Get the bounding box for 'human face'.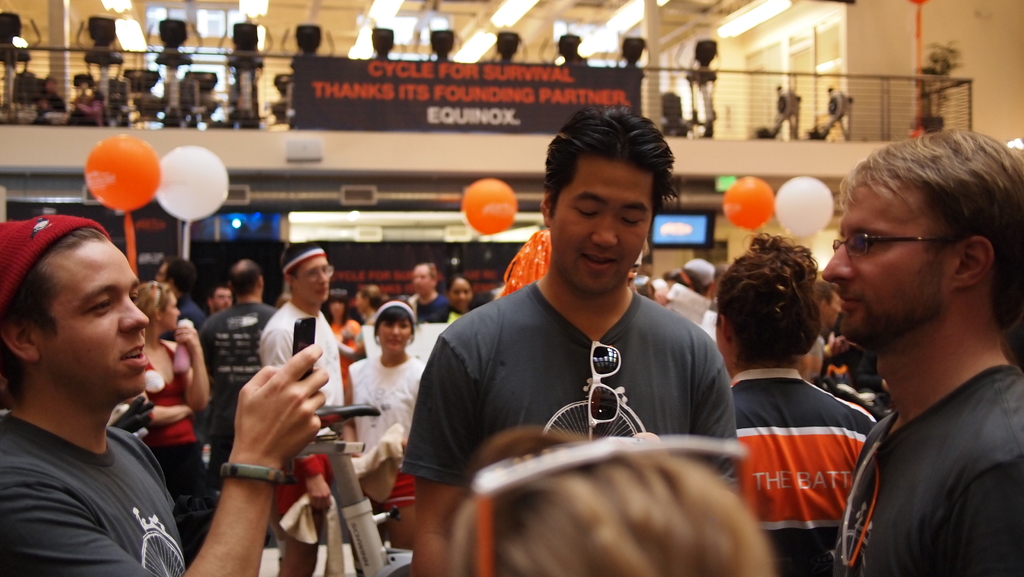
detection(451, 281, 474, 314).
